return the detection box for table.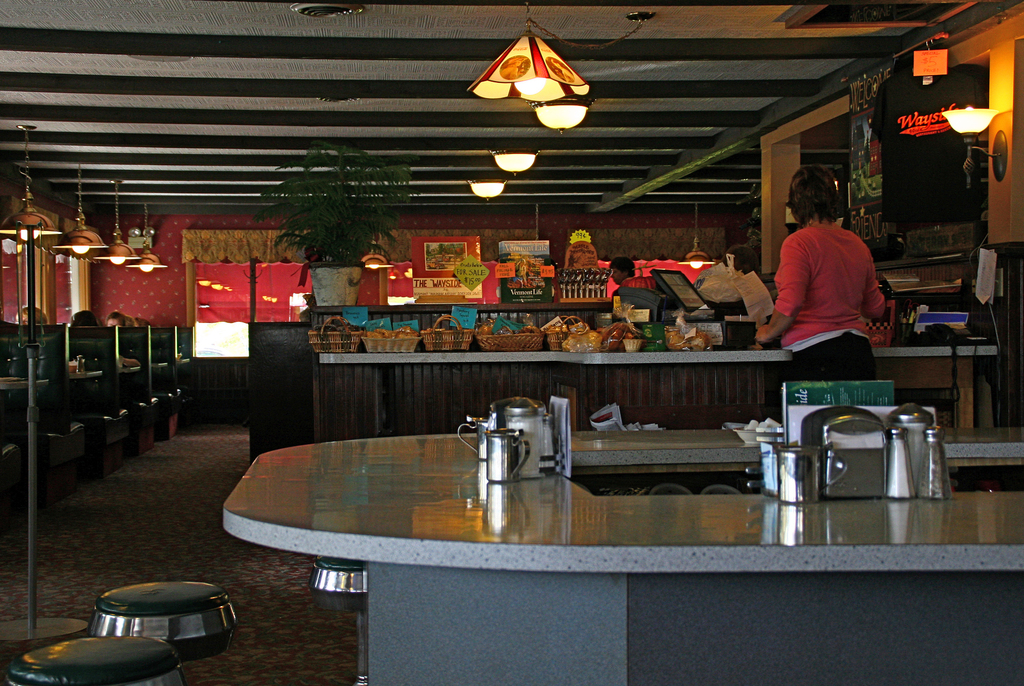
bbox(66, 369, 104, 381).
